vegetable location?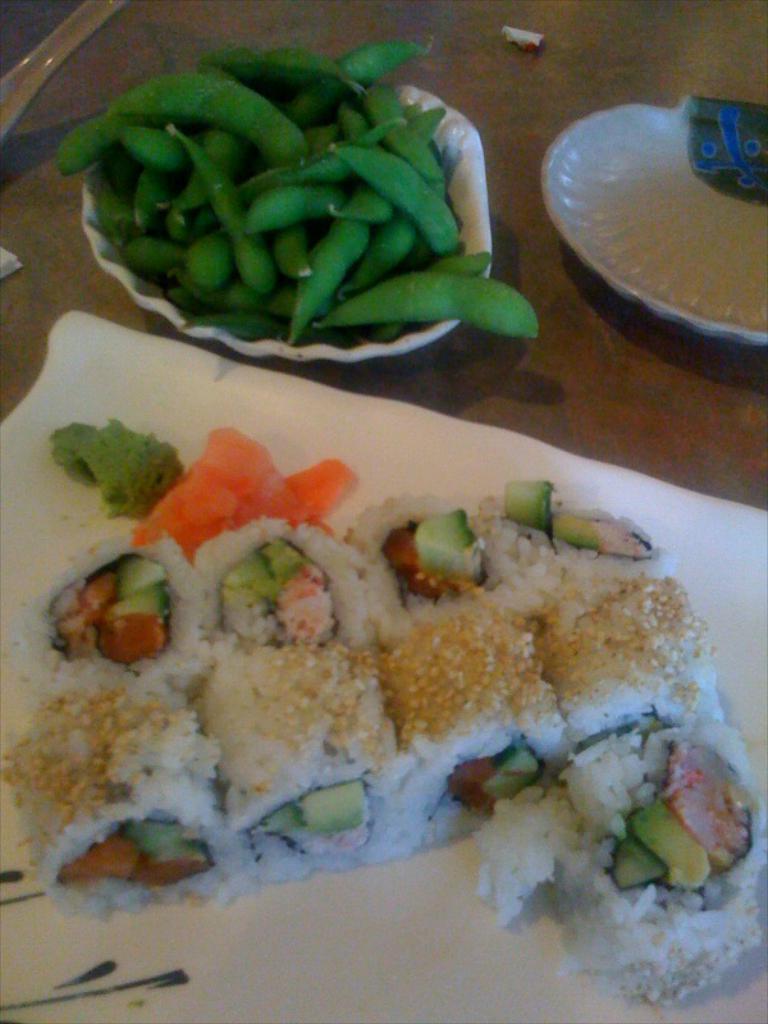
[x1=439, y1=755, x2=493, y2=813]
